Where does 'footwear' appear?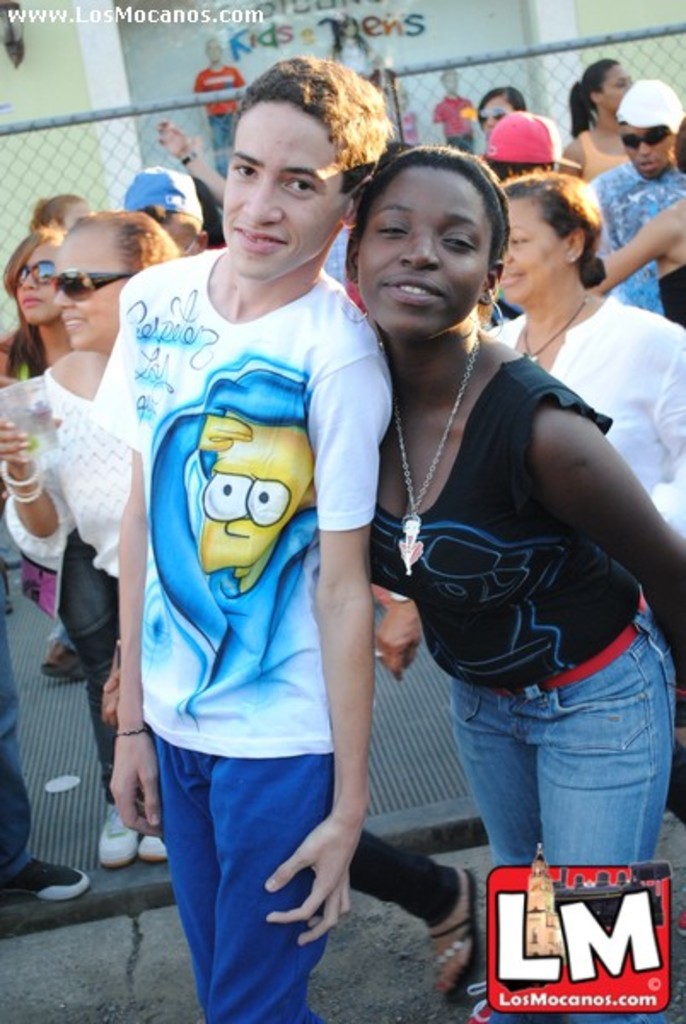
Appears at 39/635/85/686.
